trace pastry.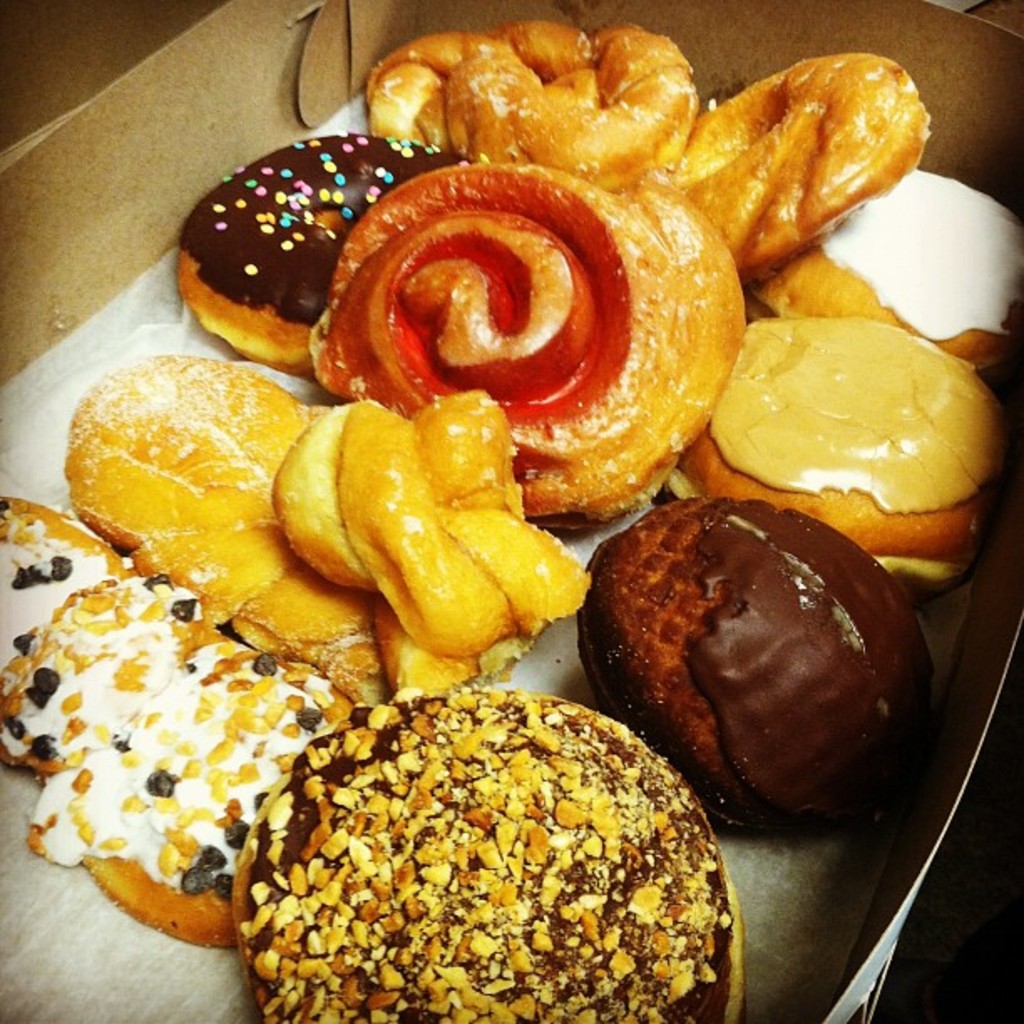
Traced to rect(226, 678, 743, 1017).
